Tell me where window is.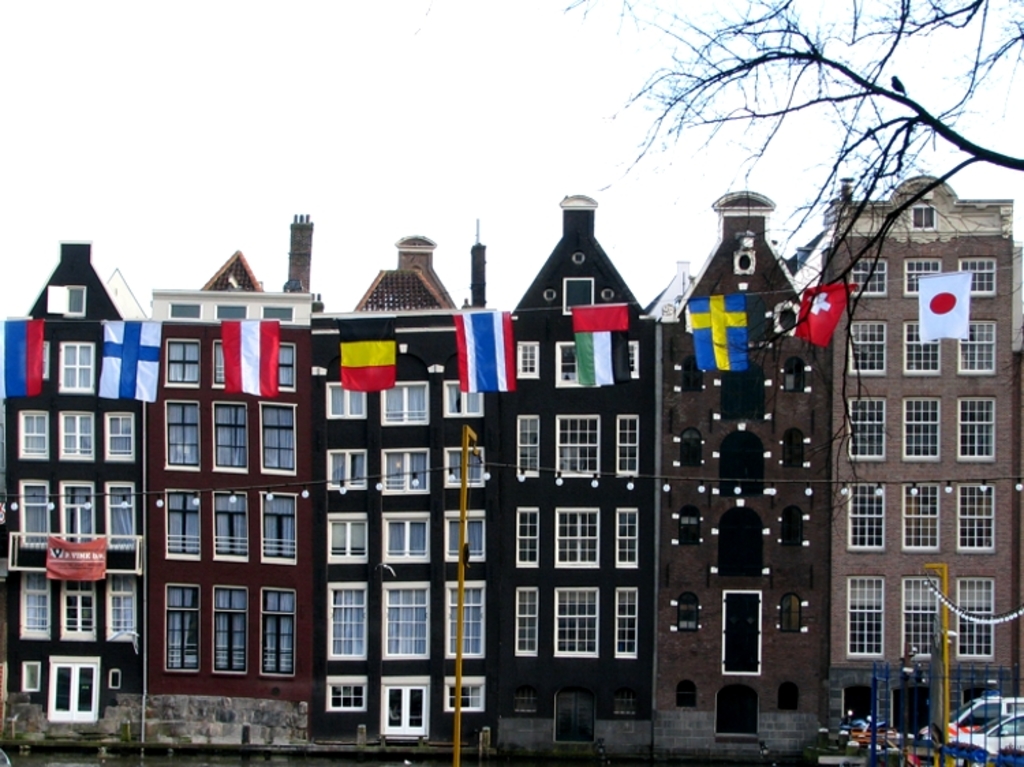
window is at l=388, t=587, r=427, b=654.
